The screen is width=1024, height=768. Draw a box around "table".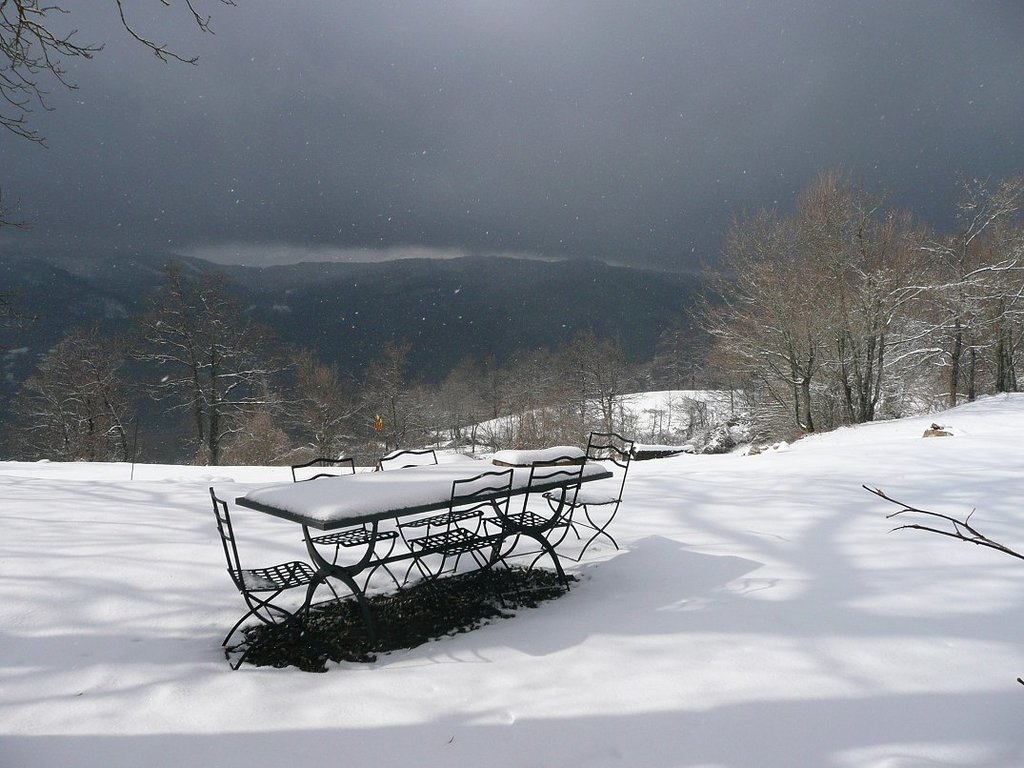
crop(234, 435, 608, 652).
